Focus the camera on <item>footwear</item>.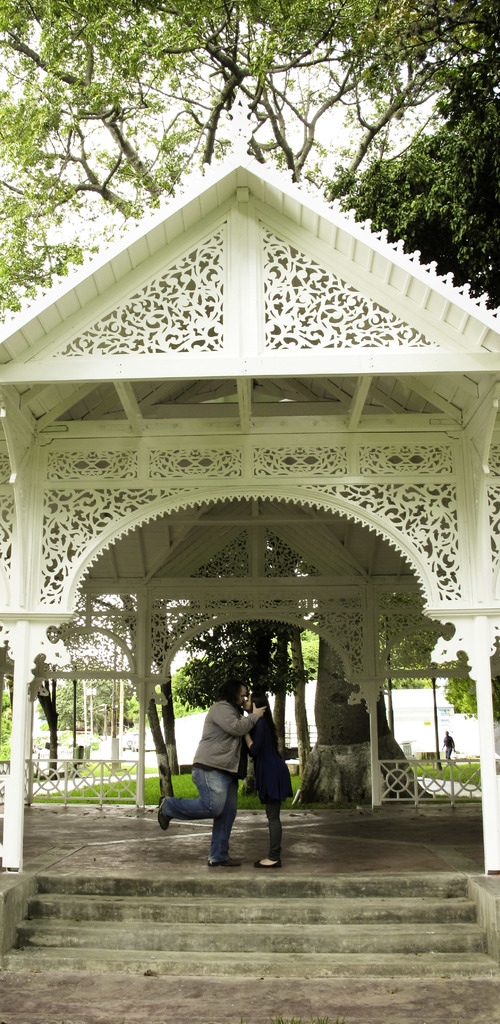
Focus region: 250,854,283,868.
